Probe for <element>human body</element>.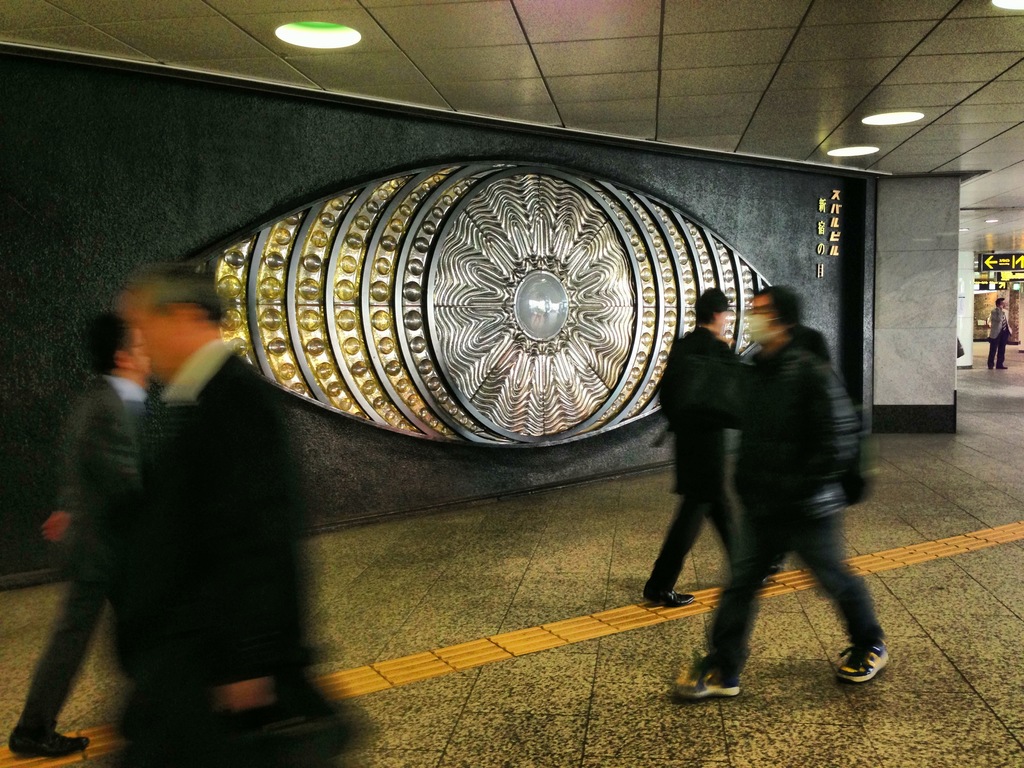
Probe result: bbox=[6, 310, 152, 753].
